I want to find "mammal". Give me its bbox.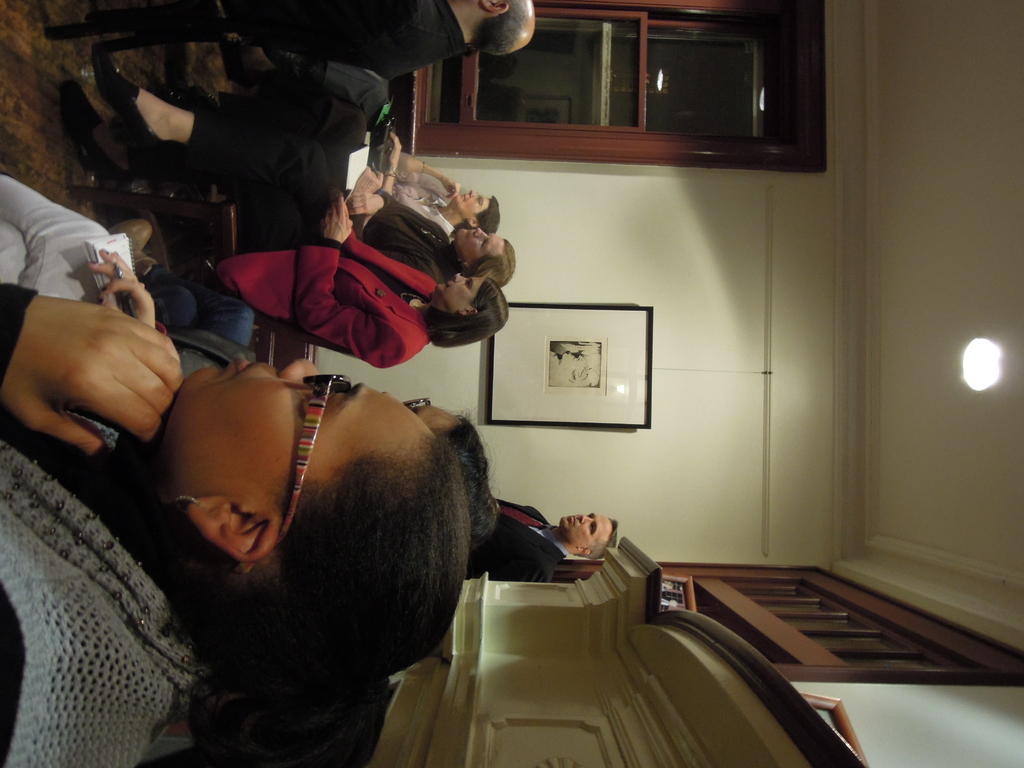
{"left": 0, "top": 282, "right": 472, "bottom": 767}.
